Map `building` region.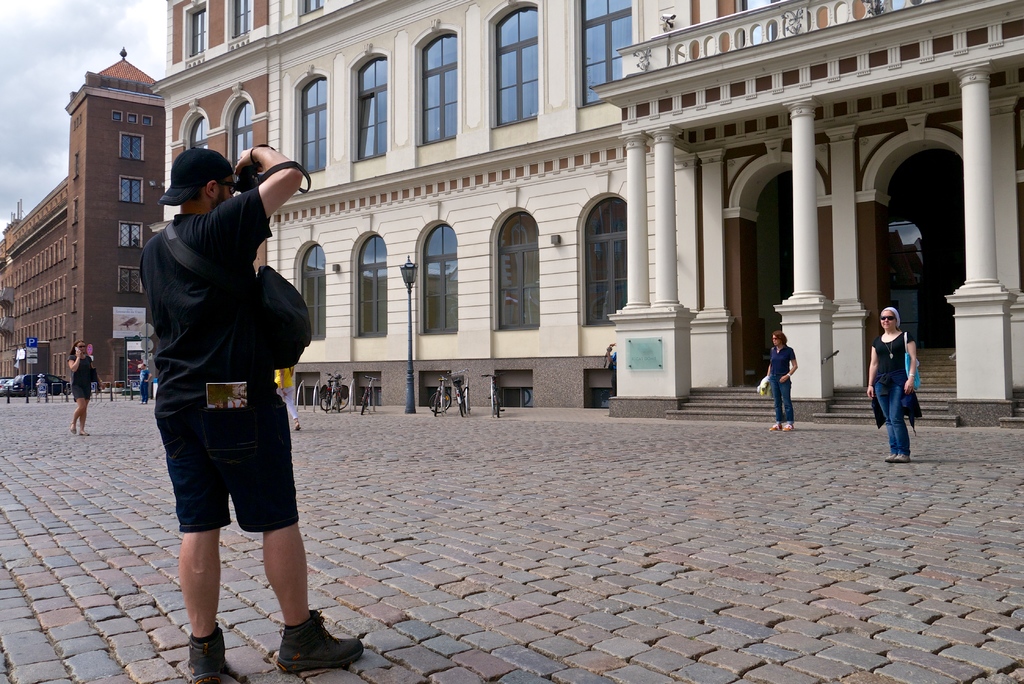
Mapped to BBox(148, 0, 1023, 435).
